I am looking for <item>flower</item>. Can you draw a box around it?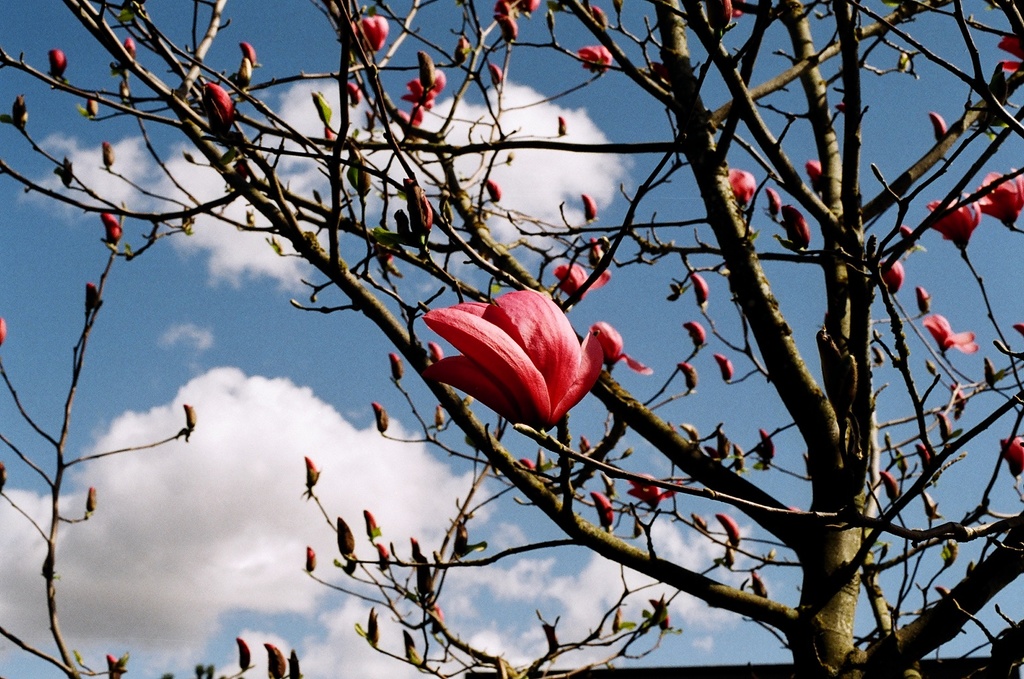
Sure, the bounding box is Rect(918, 188, 978, 255).
